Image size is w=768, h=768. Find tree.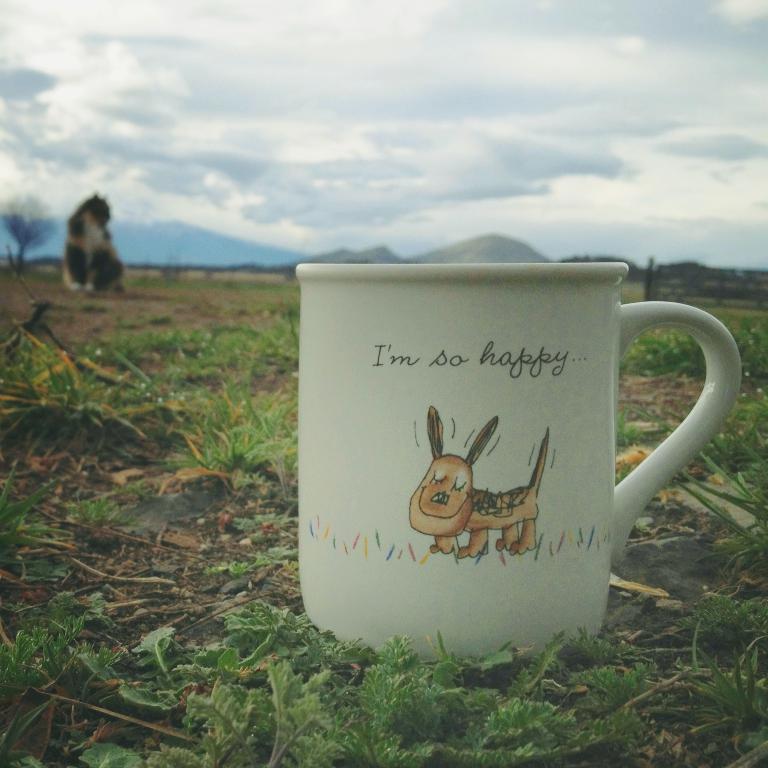
<region>0, 191, 57, 272</region>.
